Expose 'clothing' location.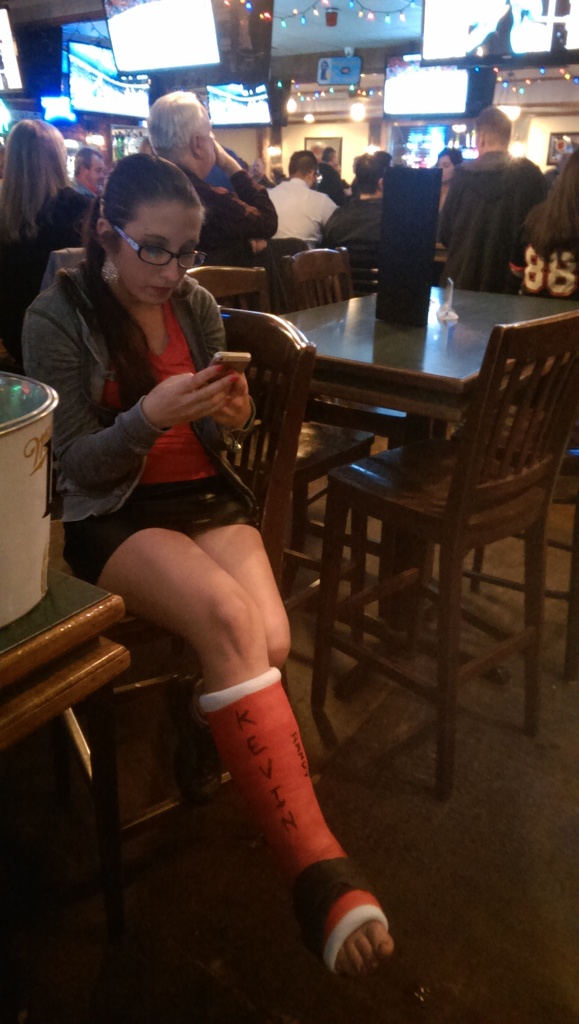
Exposed at bbox(3, 180, 86, 386).
